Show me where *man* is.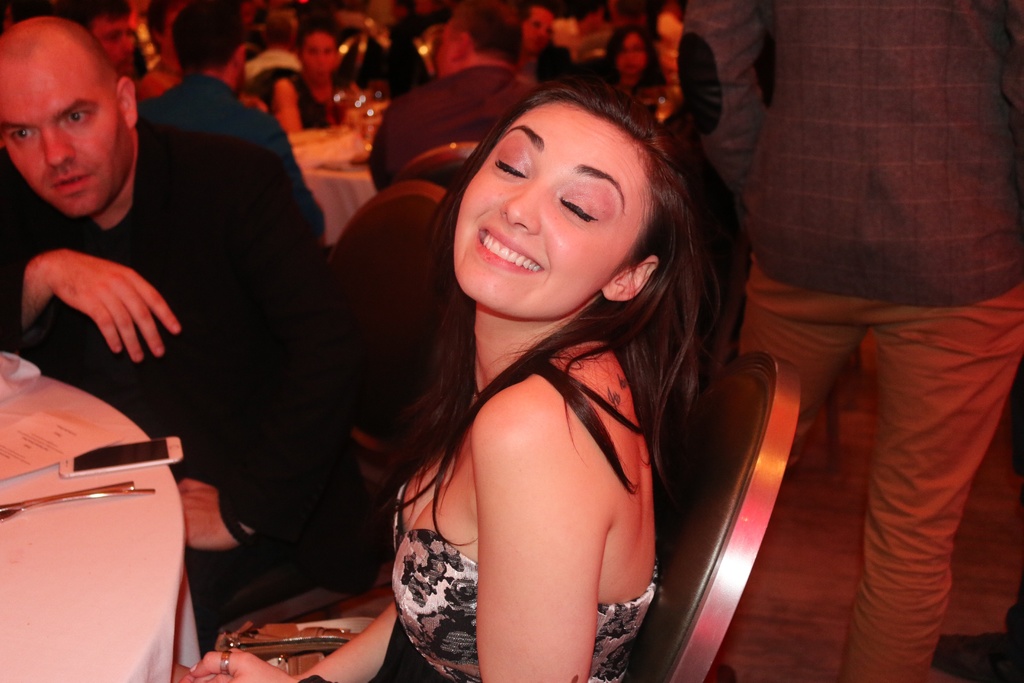
*man* is at <bbox>132, 0, 336, 279</bbox>.
